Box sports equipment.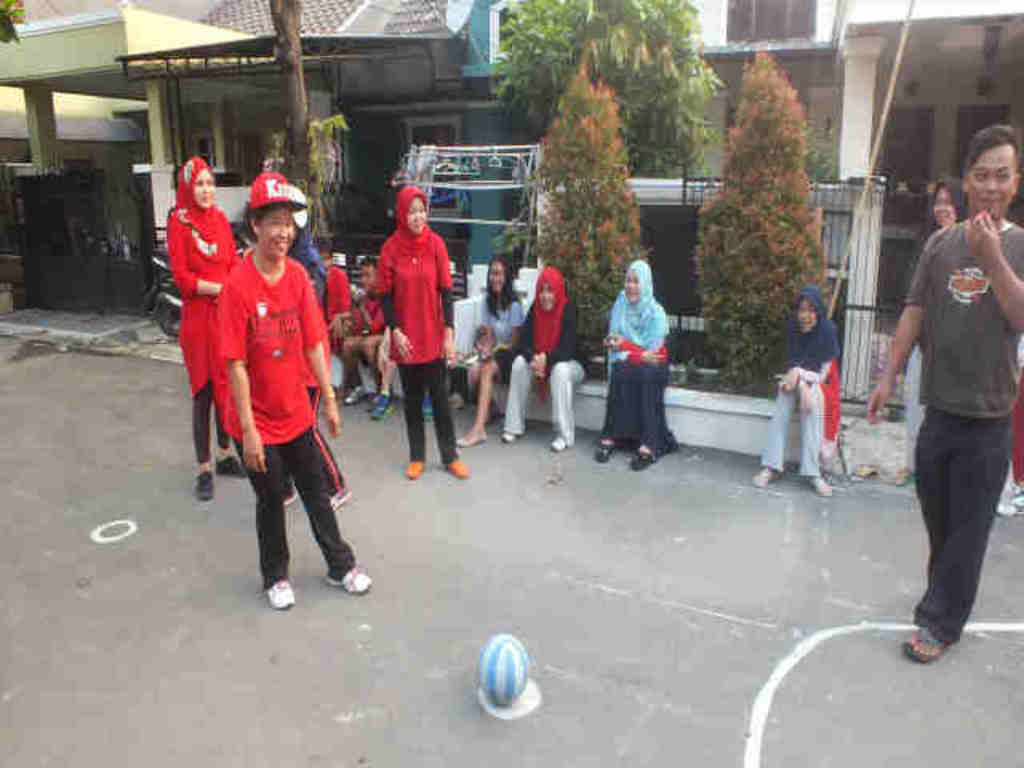
left=403, top=461, right=421, bottom=482.
